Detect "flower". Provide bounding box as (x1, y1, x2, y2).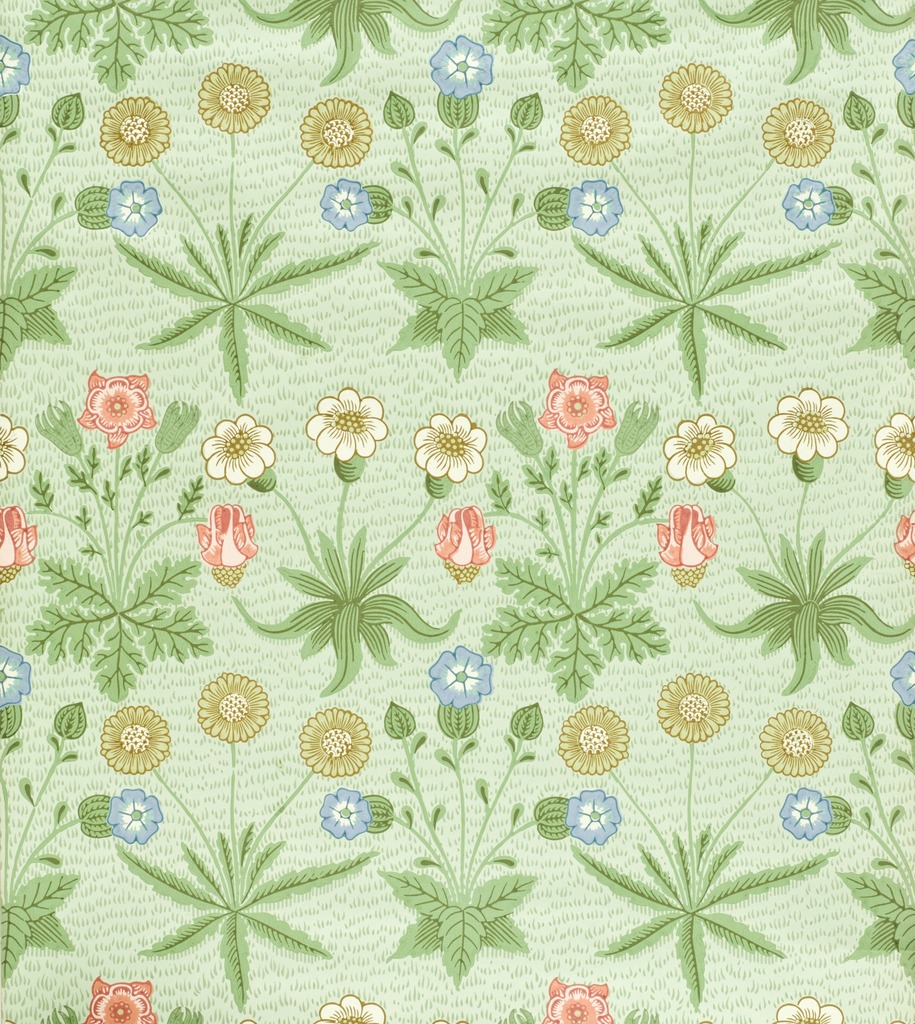
(874, 410, 914, 481).
